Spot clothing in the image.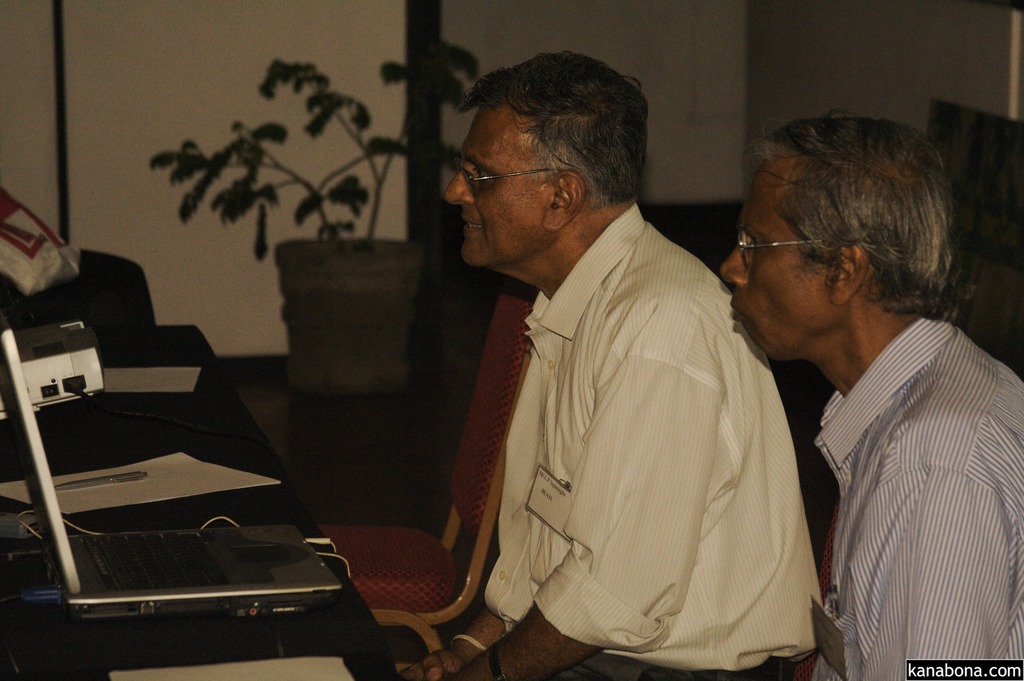
clothing found at select_region(436, 185, 836, 680).
